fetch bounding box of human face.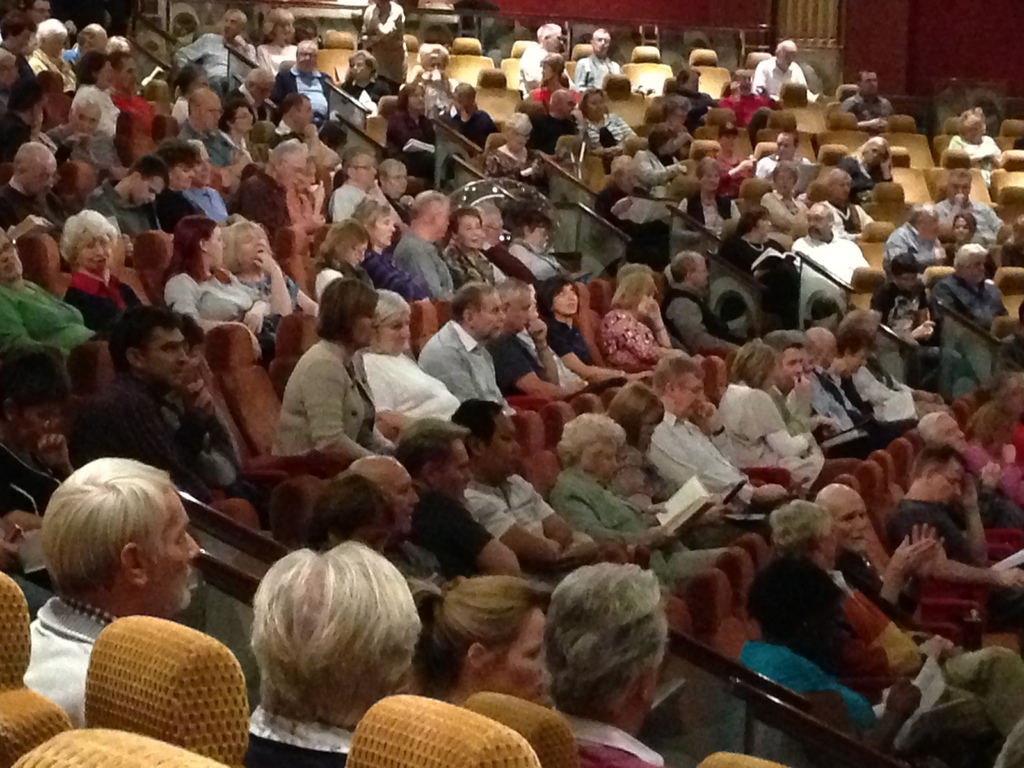
Bbox: 394 470 419 533.
